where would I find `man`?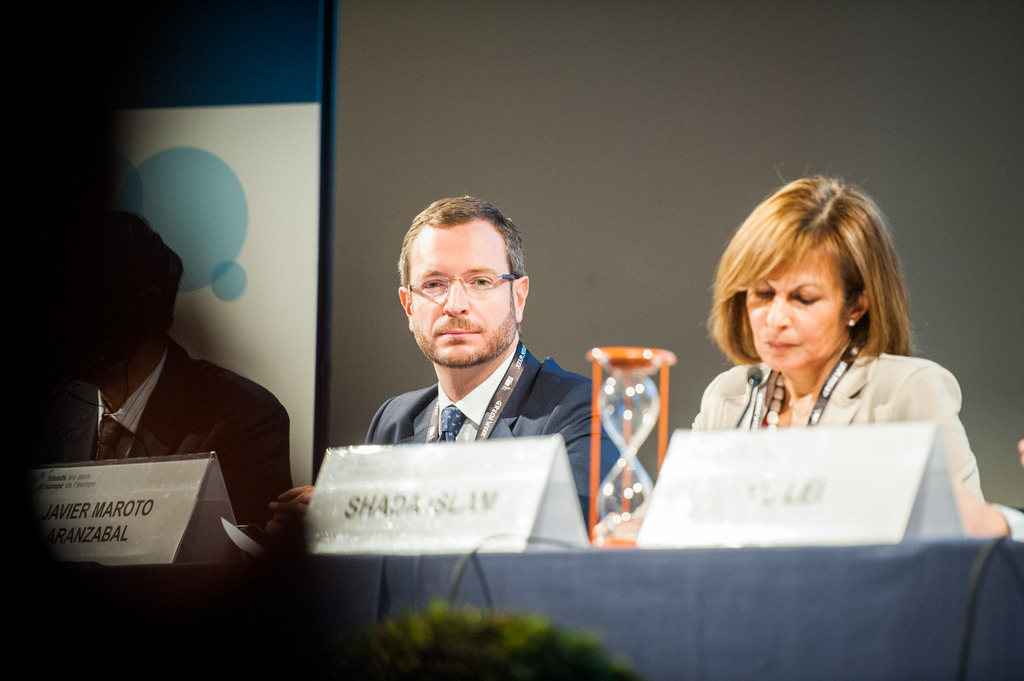
At [342,185,649,560].
